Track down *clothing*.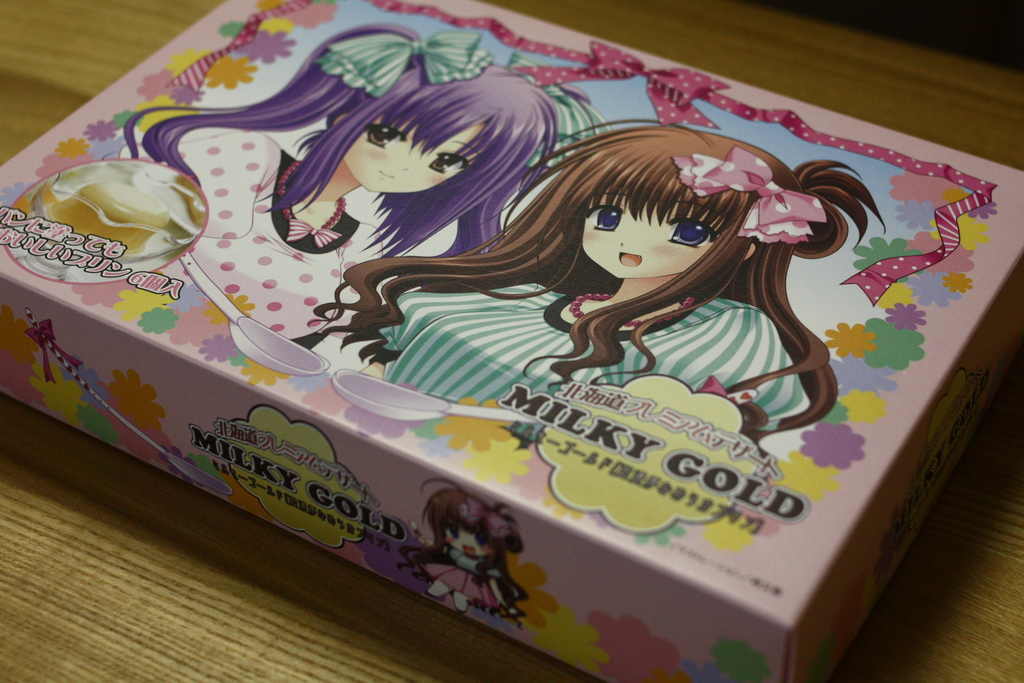
Tracked to (x1=413, y1=543, x2=509, y2=616).
